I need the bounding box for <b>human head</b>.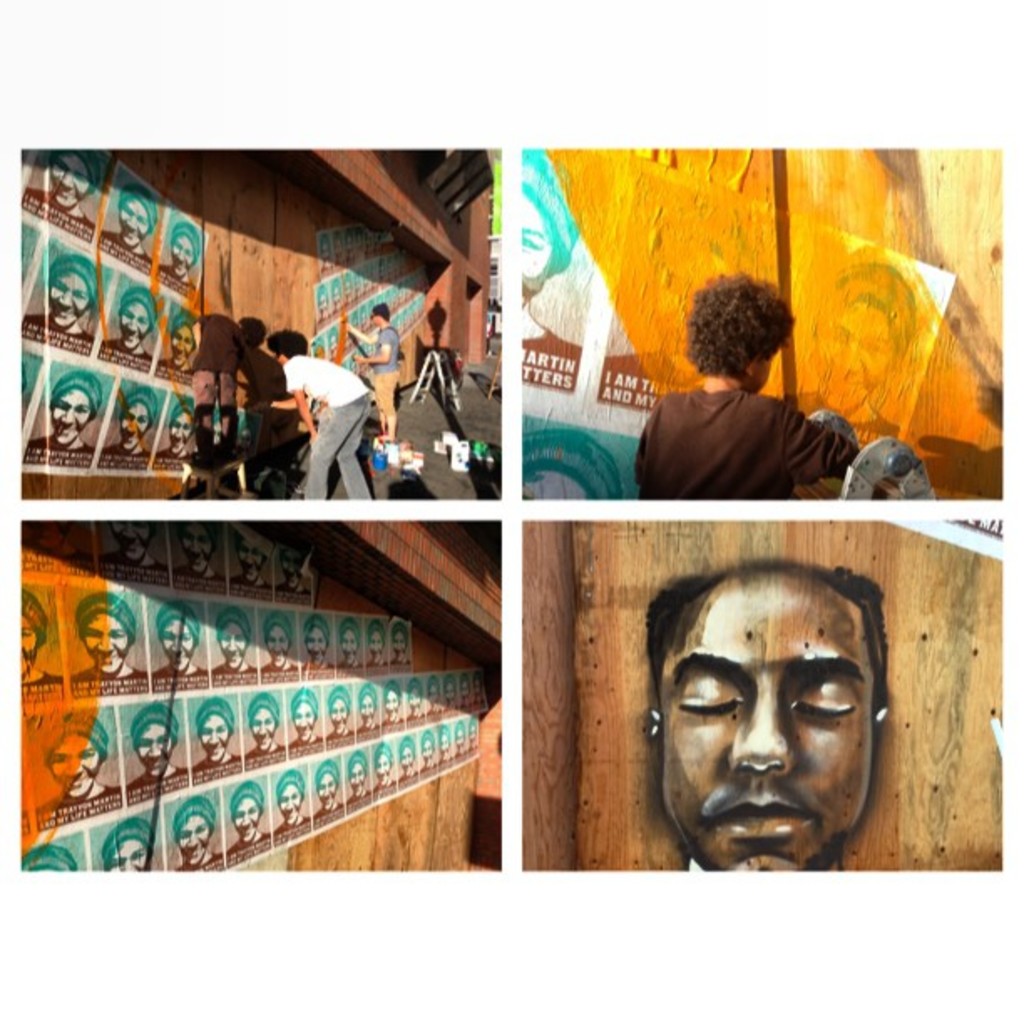
Here it is: 115/184/159/249.
